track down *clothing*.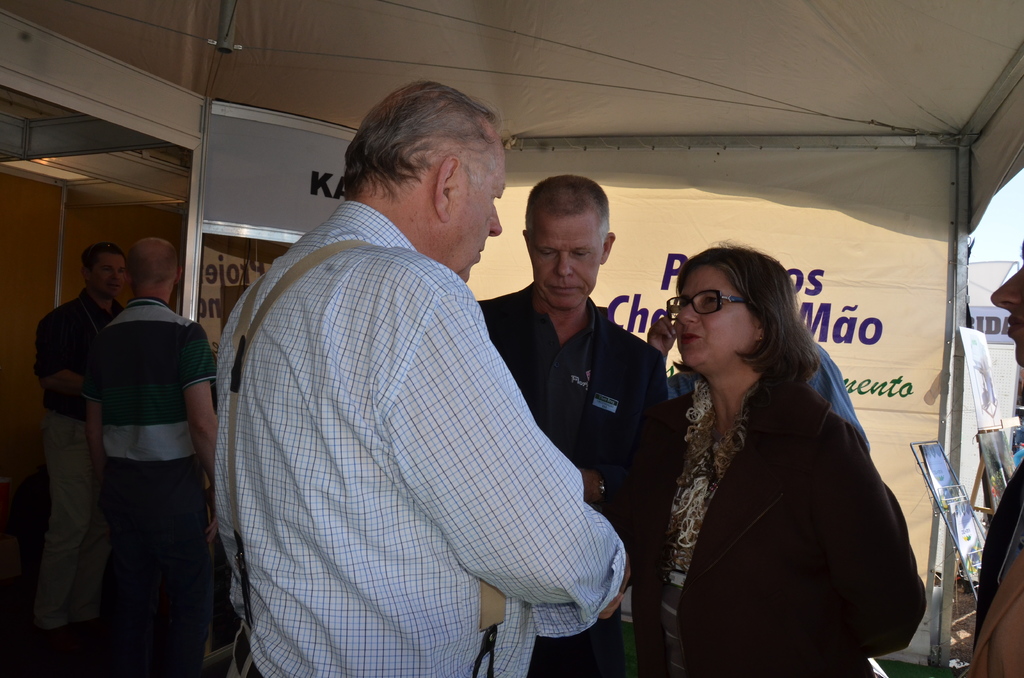
Tracked to [left=632, top=359, right=929, bottom=677].
